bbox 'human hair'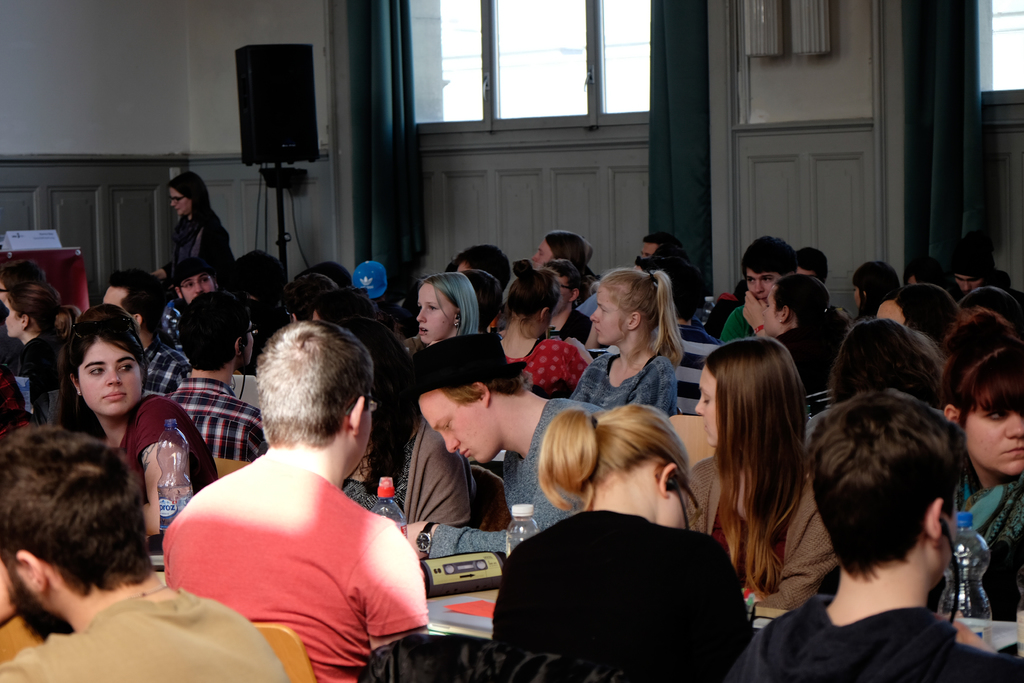
BBox(404, 336, 528, 407)
